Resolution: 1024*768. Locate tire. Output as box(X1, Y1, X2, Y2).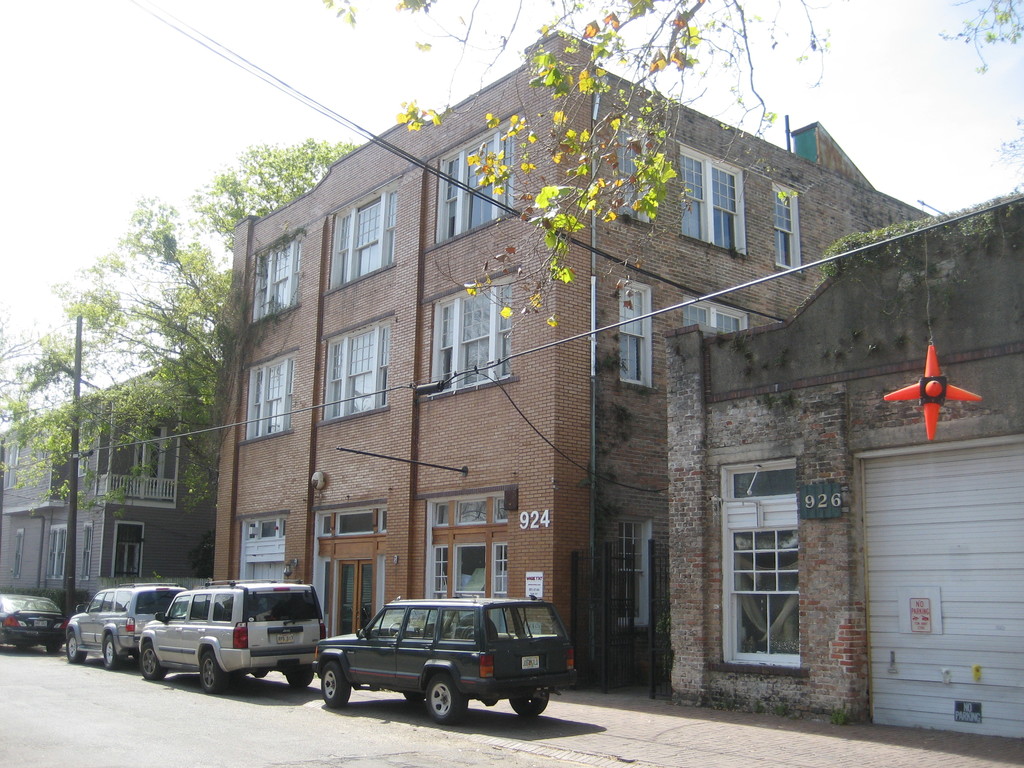
box(425, 673, 466, 723).
